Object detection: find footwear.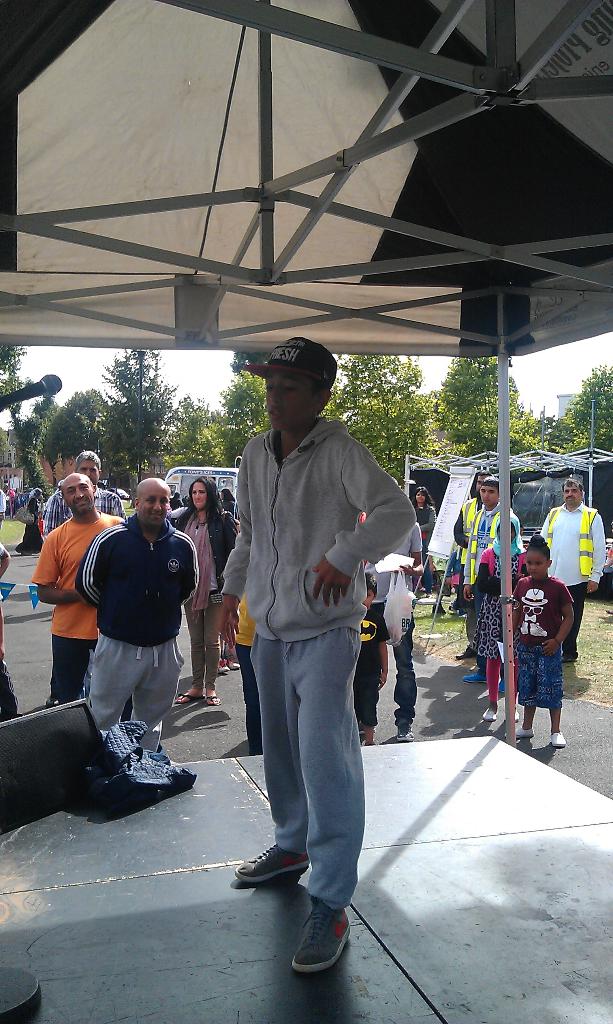
rect(284, 908, 353, 988).
